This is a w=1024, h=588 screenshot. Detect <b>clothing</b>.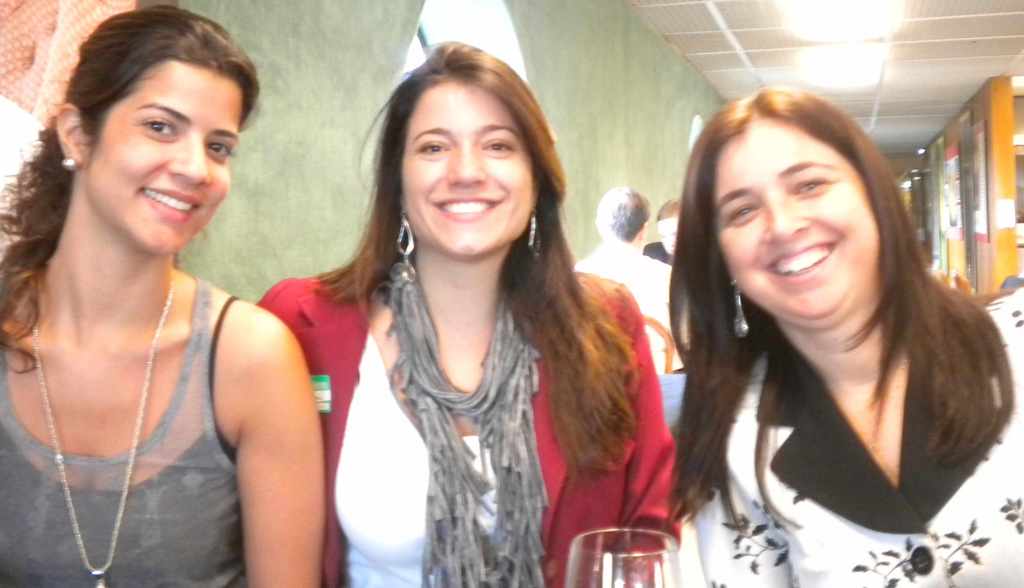
pyautogui.locateOnScreen(255, 253, 684, 587).
